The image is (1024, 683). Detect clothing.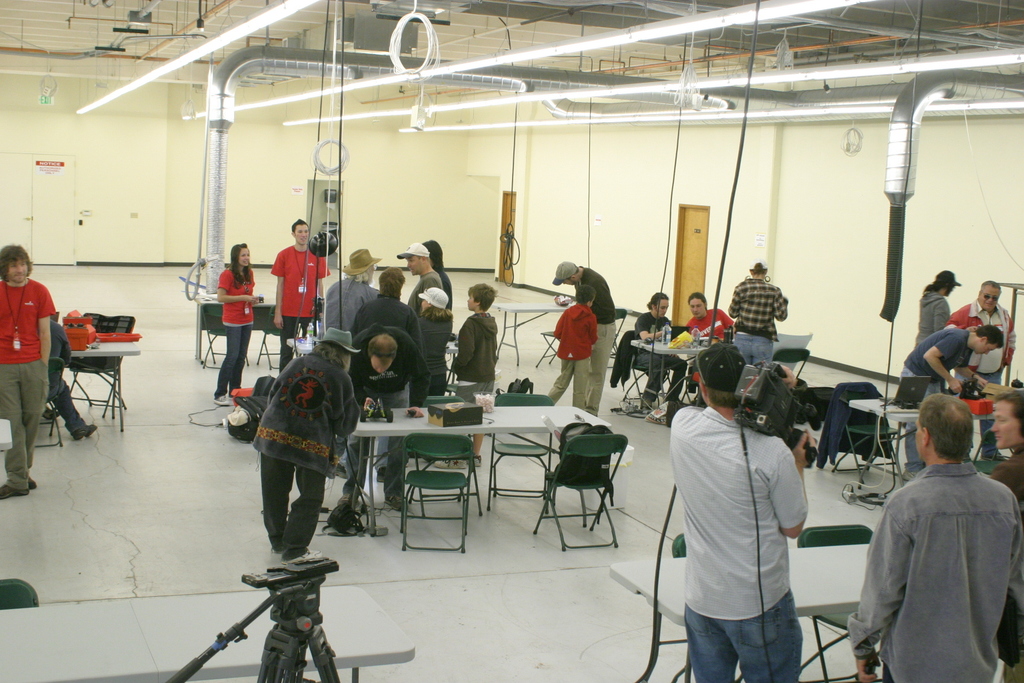
Detection: [x1=50, y1=307, x2=107, y2=446].
